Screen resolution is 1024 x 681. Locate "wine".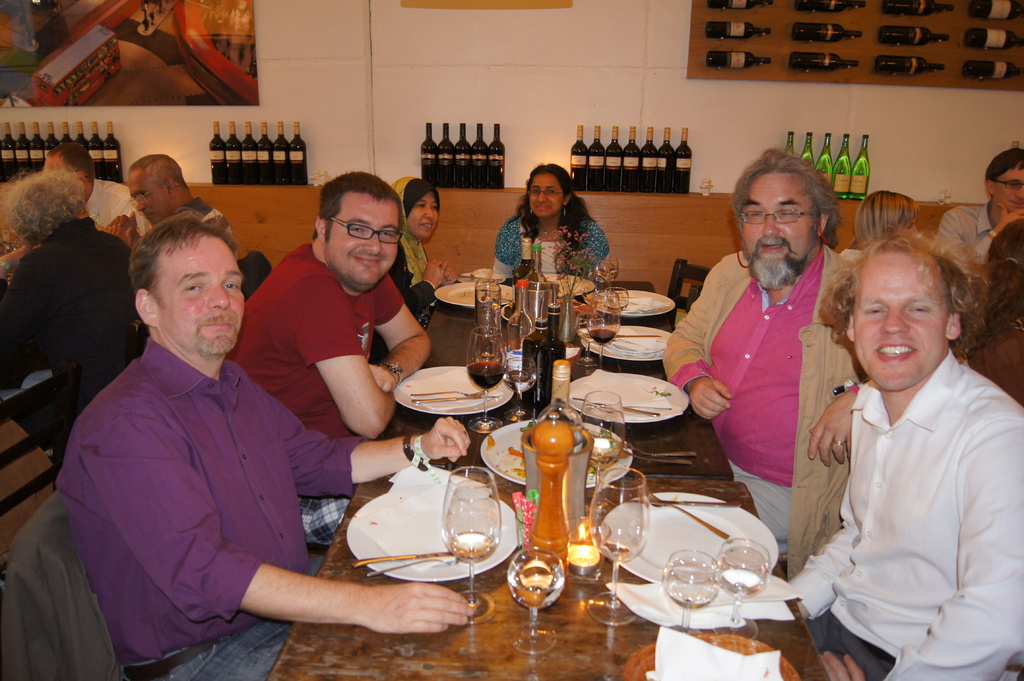
box(820, 133, 836, 186).
